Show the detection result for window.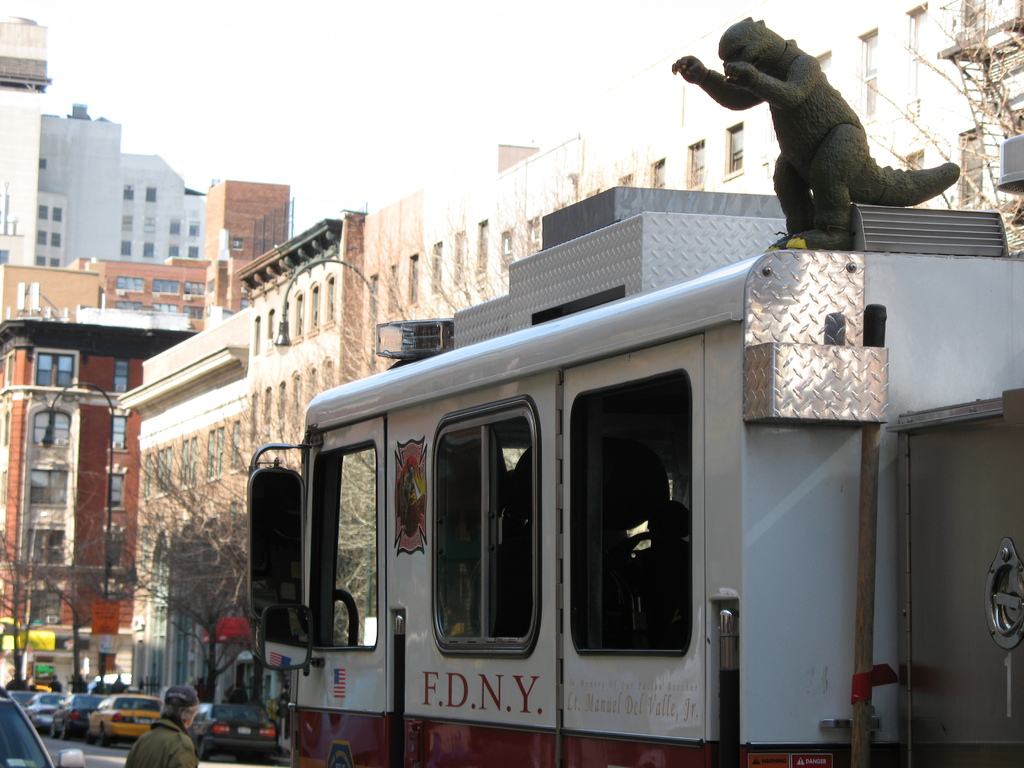
188, 244, 200, 260.
